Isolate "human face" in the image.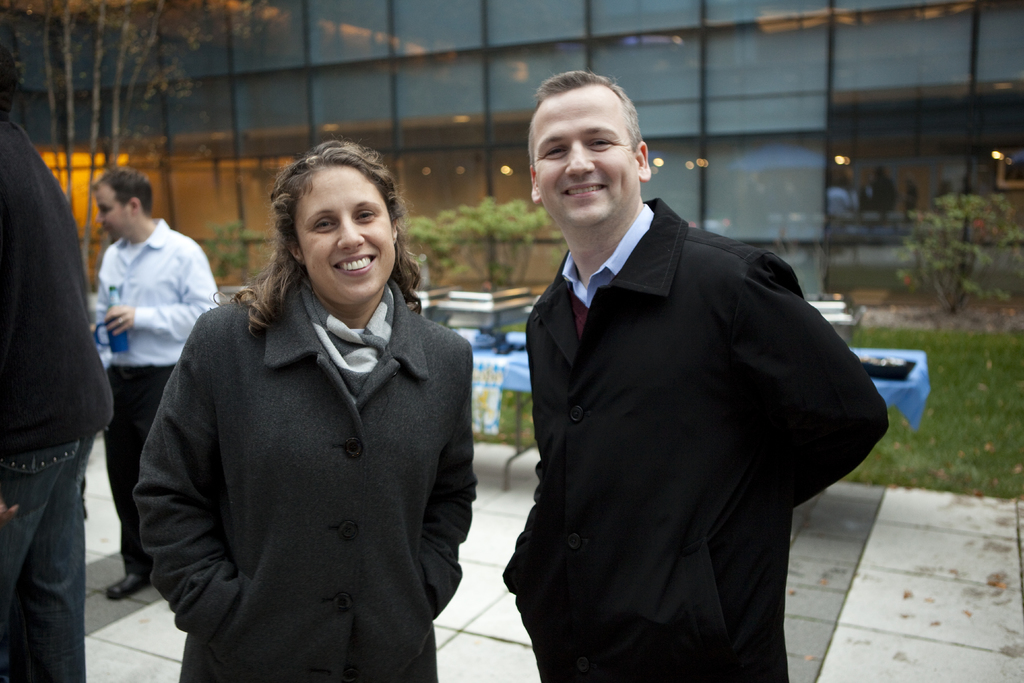
Isolated region: [left=94, top=186, right=131, bottom=240].
